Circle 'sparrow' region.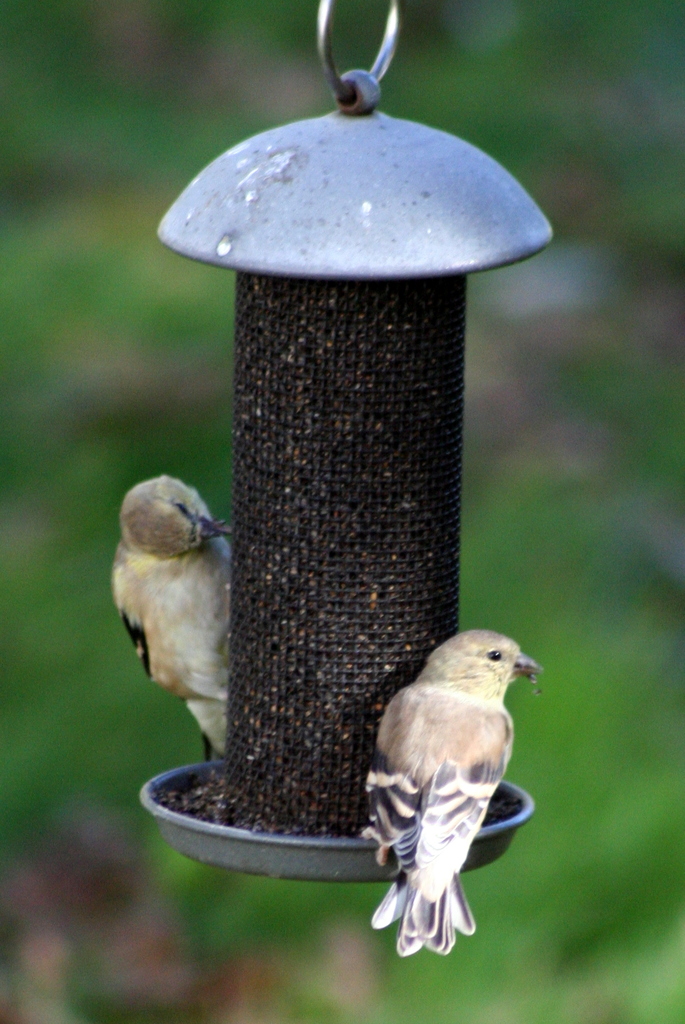
Region: (x1=111, y1=477, x2=229, y2=753).
